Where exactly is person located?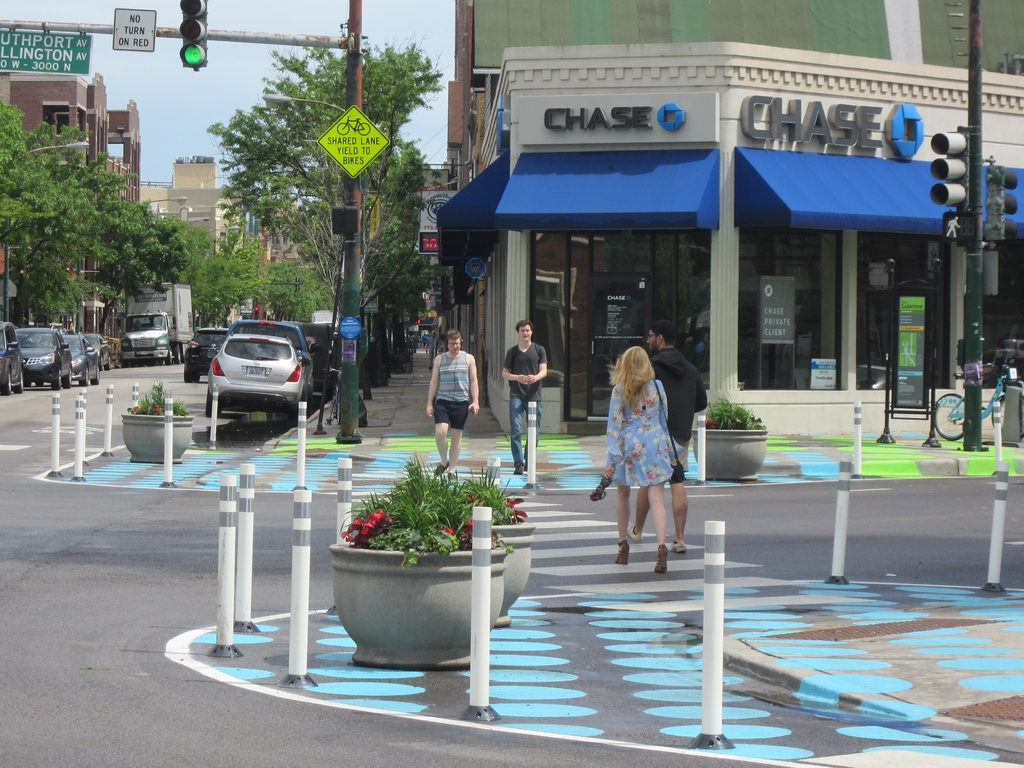
Its bounding box is (419, 326, 481, 478).
